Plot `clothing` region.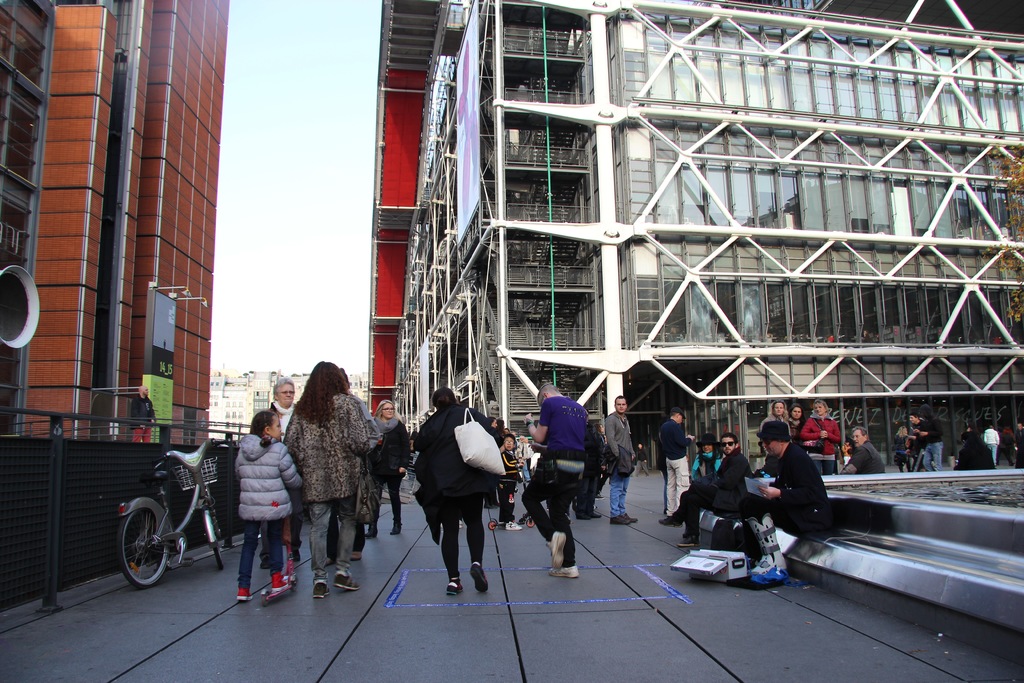
Plotted at 888,434,915,473.
